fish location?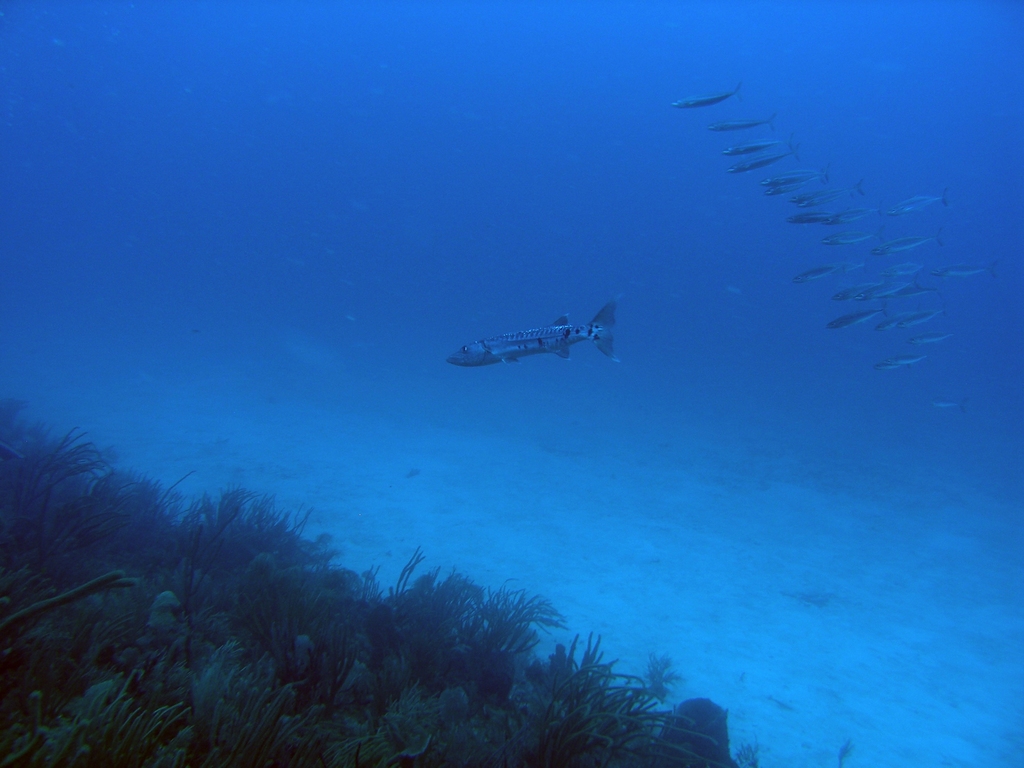
(x1=908, y1=328, x2=953, y2=345)
